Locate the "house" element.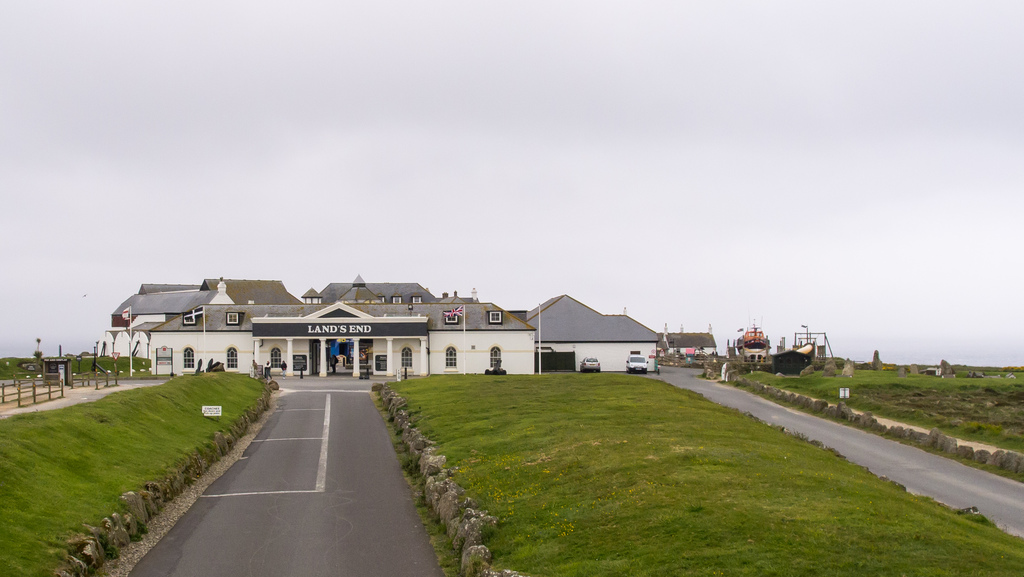
Element bbox: [660,328,721,361].
